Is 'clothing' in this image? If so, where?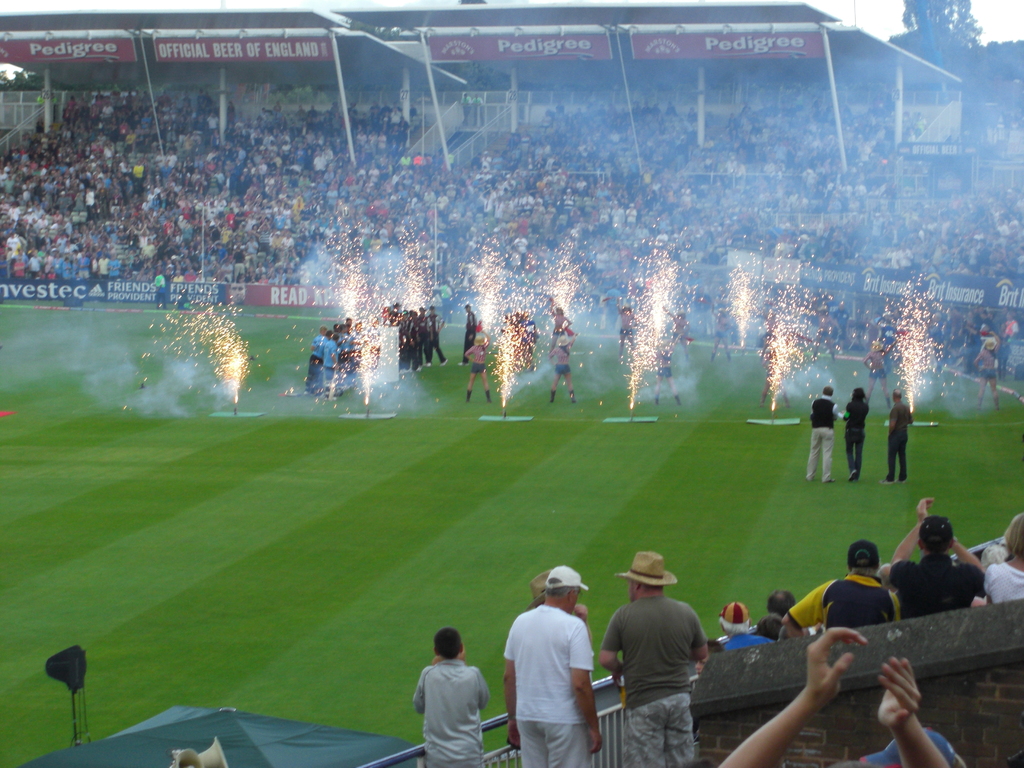
Yes, at locate(843, 399, 870, 470).
